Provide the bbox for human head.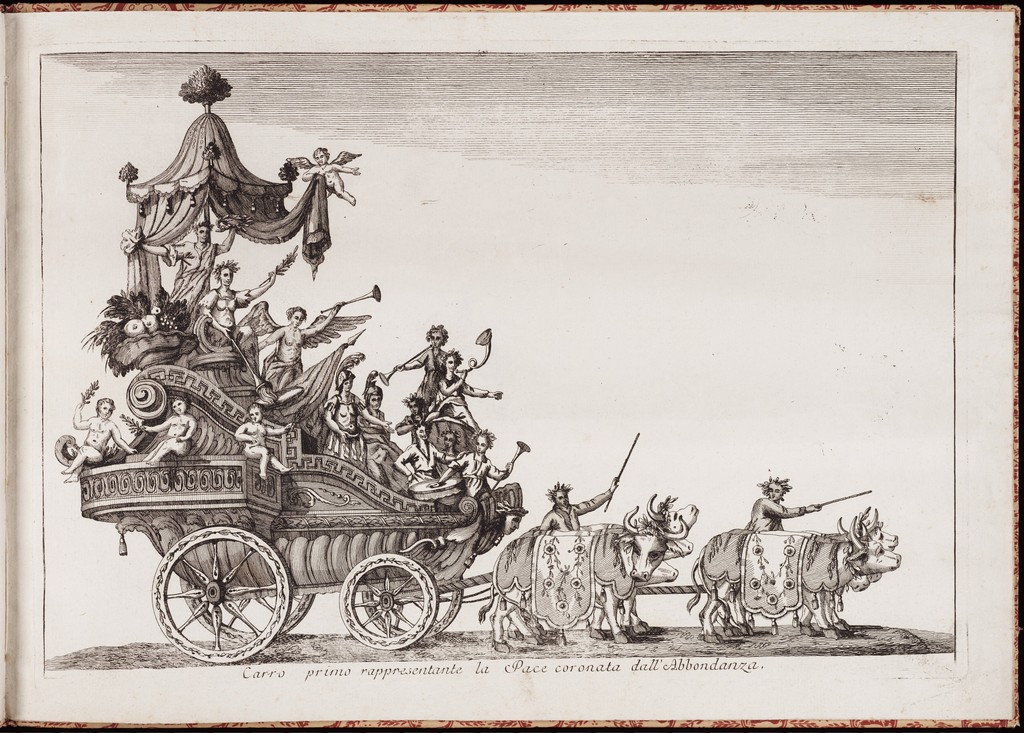
{"left": 444, "top": 352, "right": 460, "bottom": 372}.
